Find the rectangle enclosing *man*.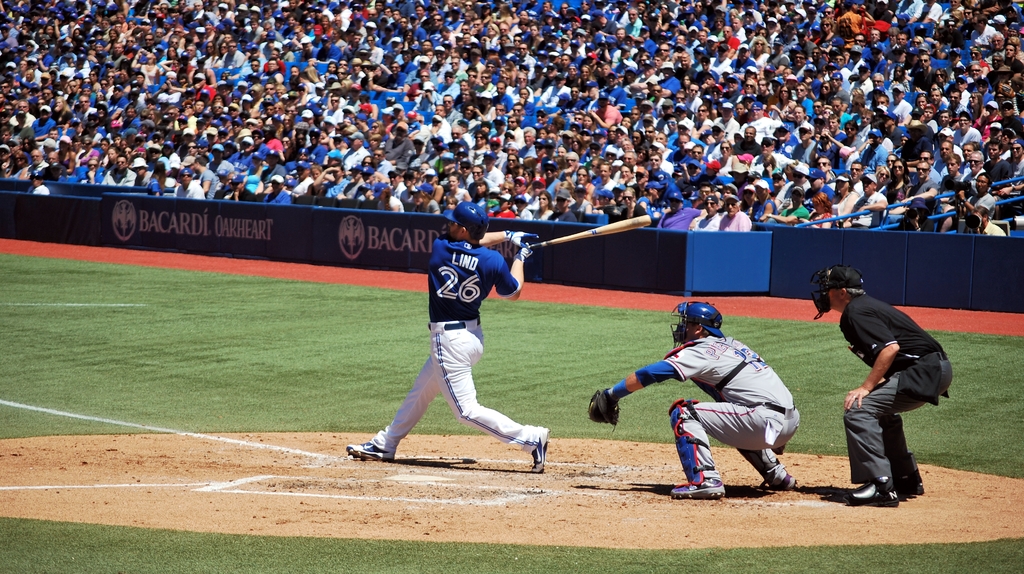
(left=796, top=82, right=815, bottom=116).
